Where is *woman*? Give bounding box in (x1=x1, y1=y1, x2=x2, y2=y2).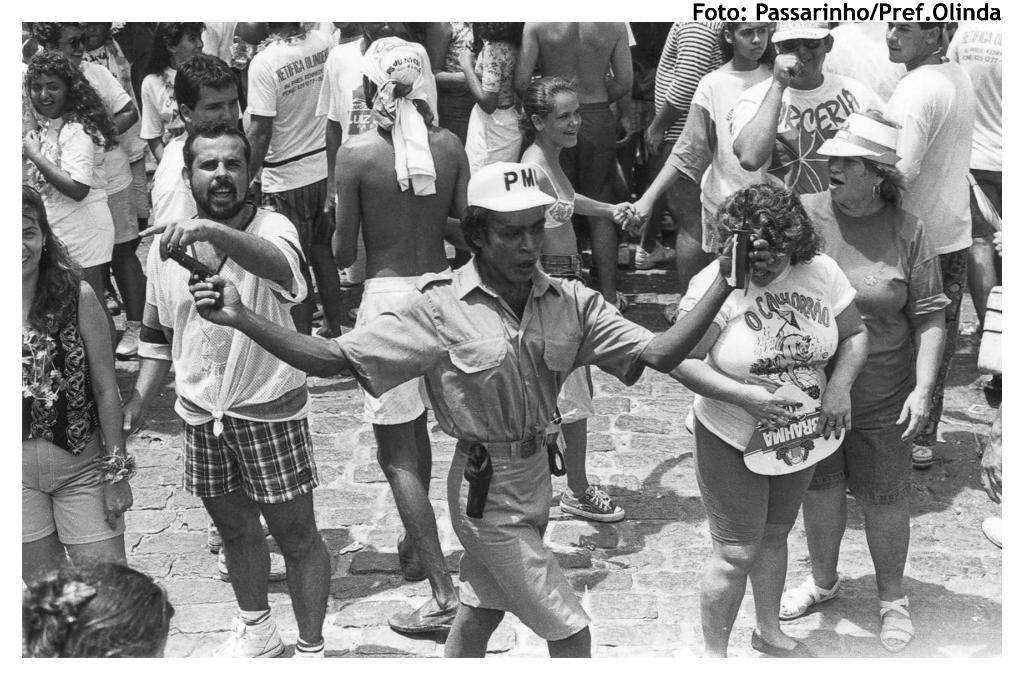
(x1=139, y1=17, x2=204, y2=162).
